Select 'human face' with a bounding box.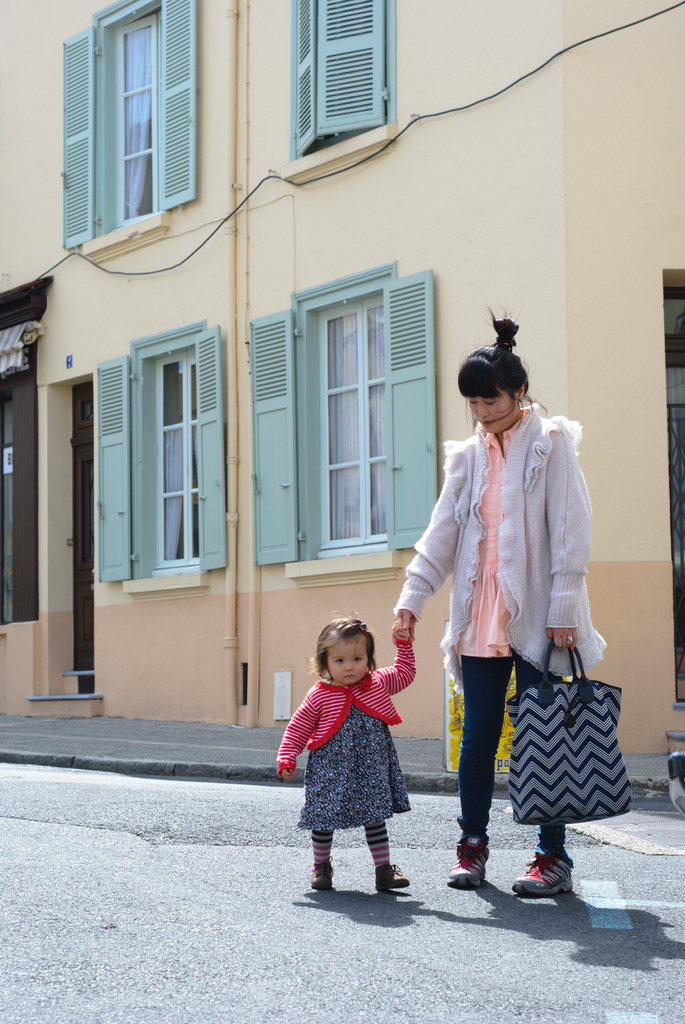
(471, 392, 520, 436).
